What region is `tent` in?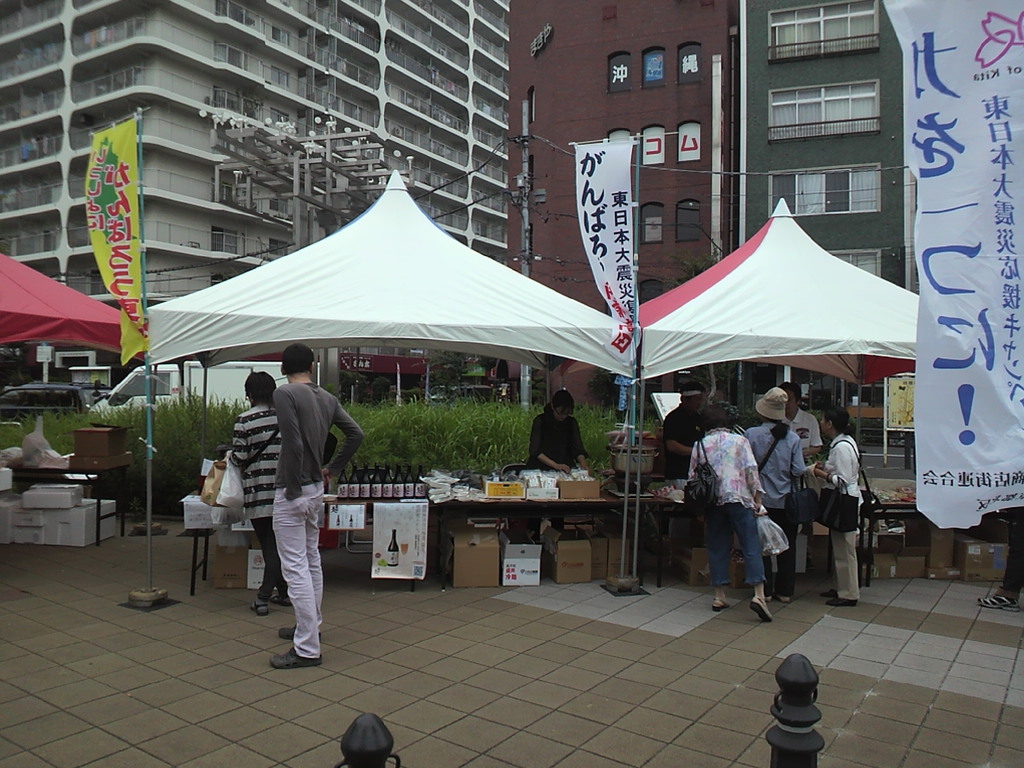
142:168:643:603.
